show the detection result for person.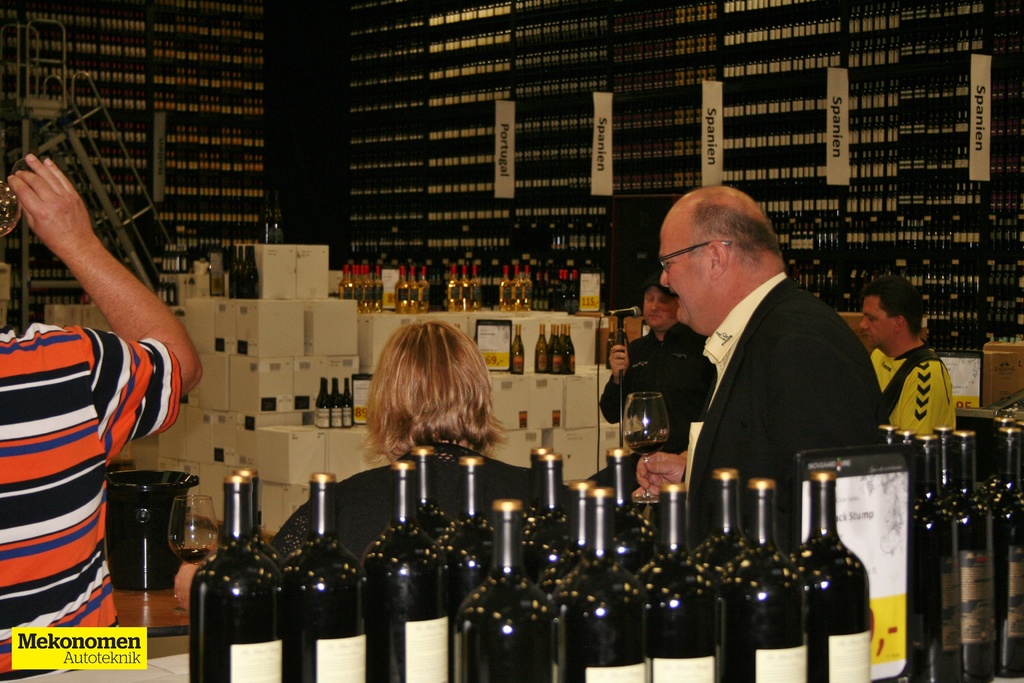
l=599, t=280, r=719, b=491.
